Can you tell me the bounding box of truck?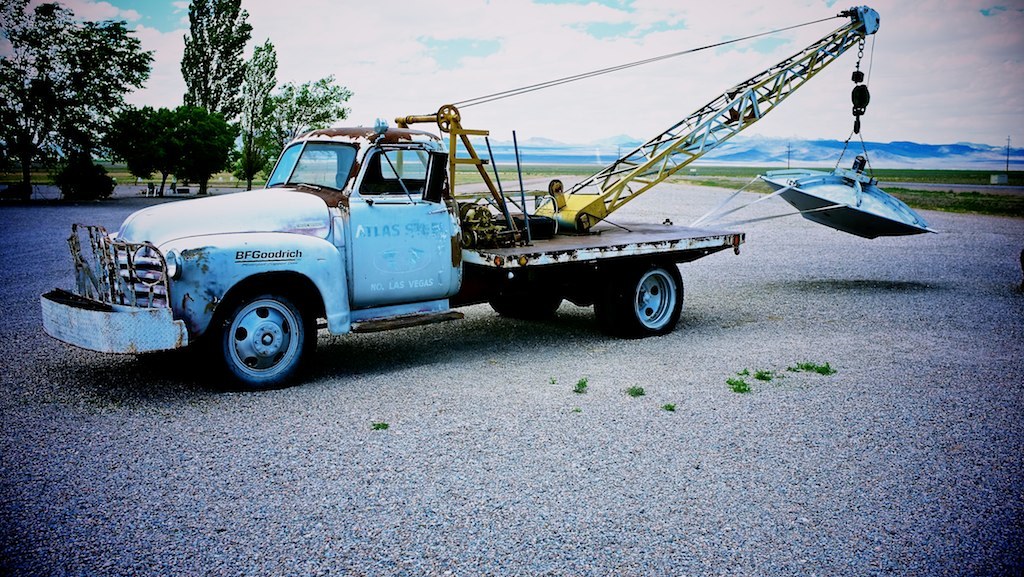
BBox(81, 96, 731, 385).
